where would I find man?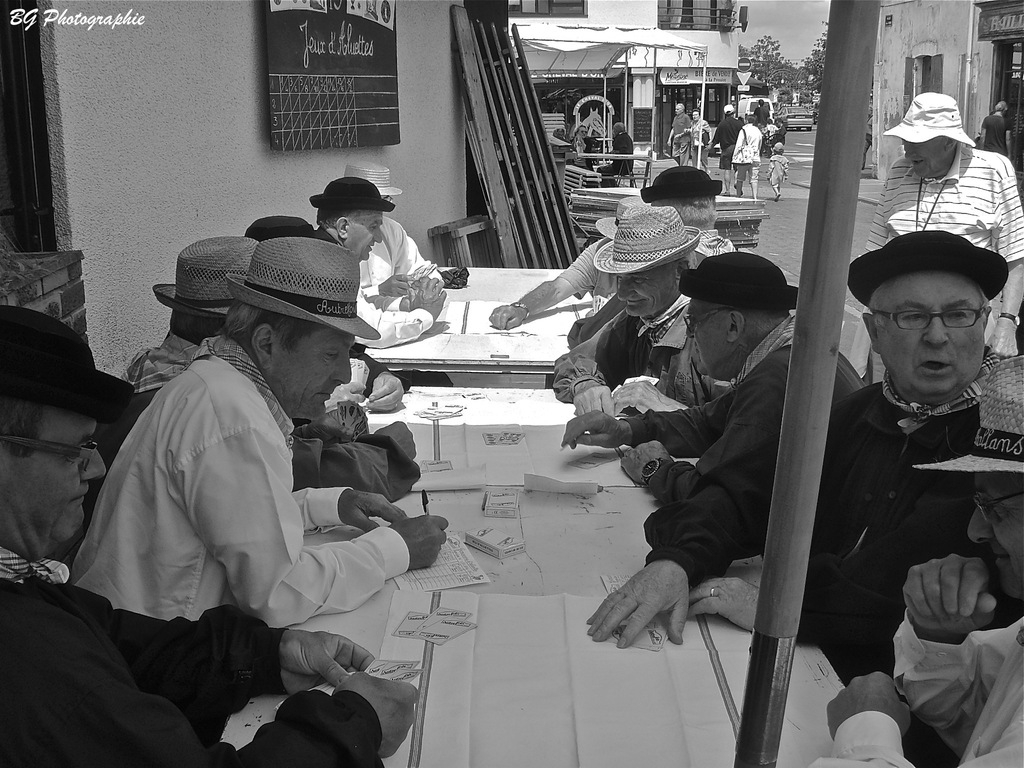
At <bbox>639, 165, 737, 253</bbox>.
